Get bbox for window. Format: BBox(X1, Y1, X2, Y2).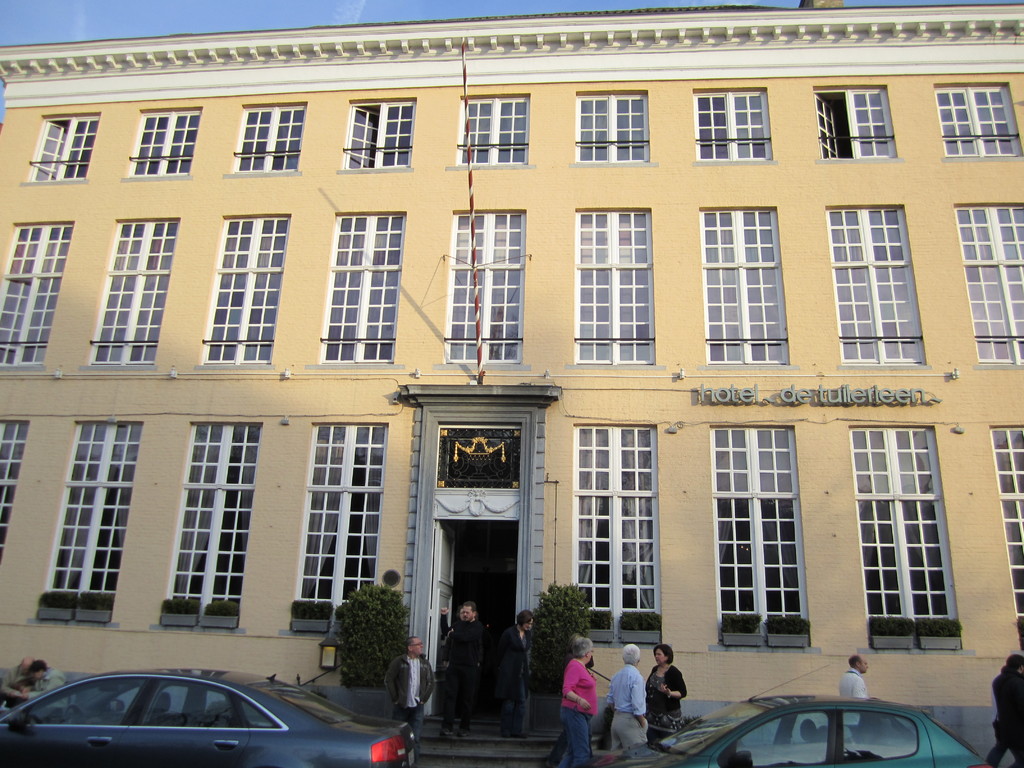
BBox(575, 93, 646, 163).
